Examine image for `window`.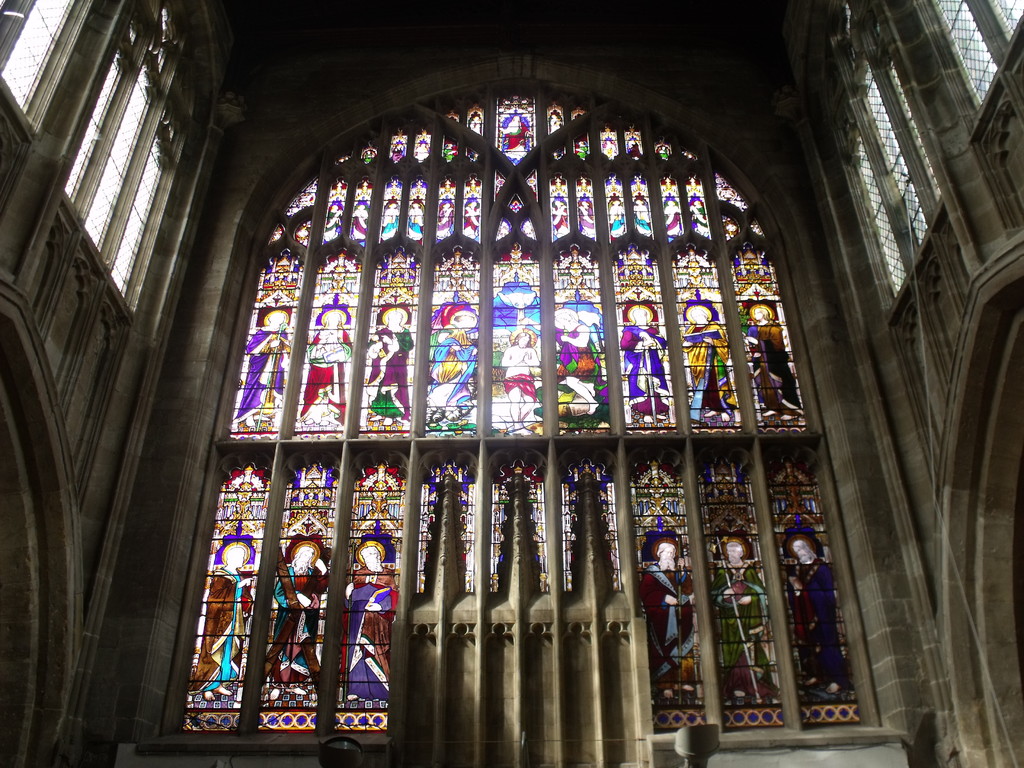
Examination result: crop(843, 0, 1023, 290).
